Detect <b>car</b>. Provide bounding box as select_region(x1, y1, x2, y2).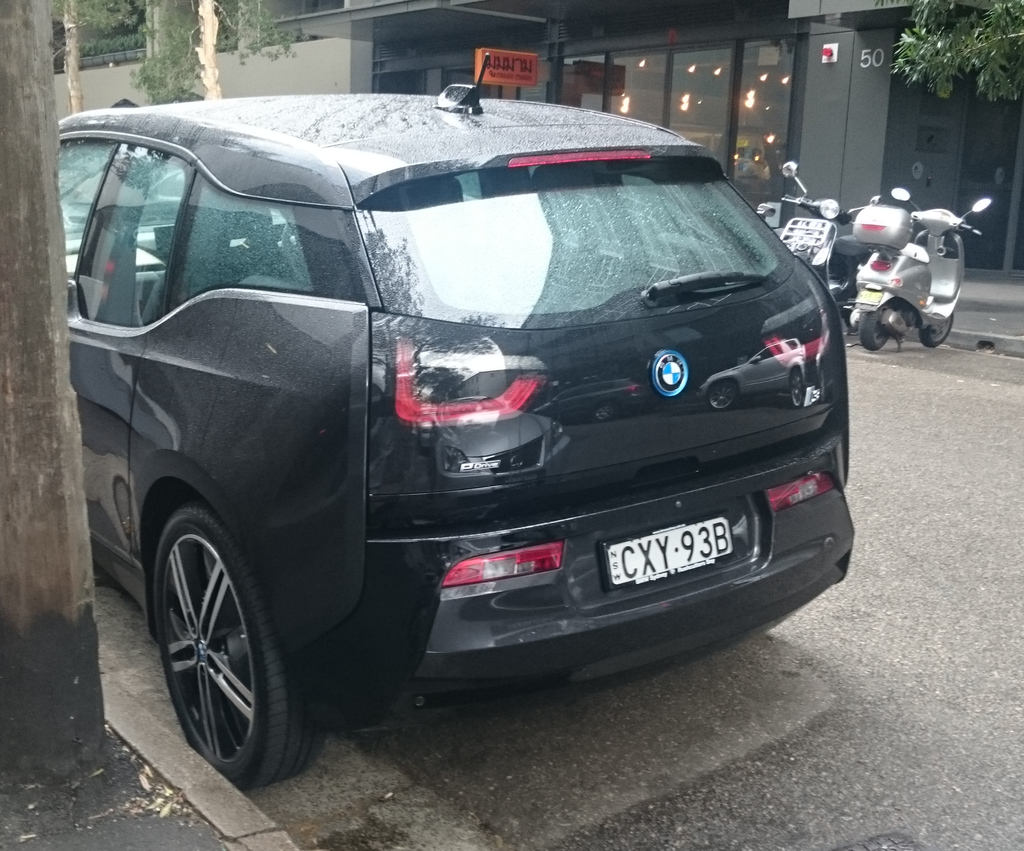
select_region(56, 53, 851, 792).
